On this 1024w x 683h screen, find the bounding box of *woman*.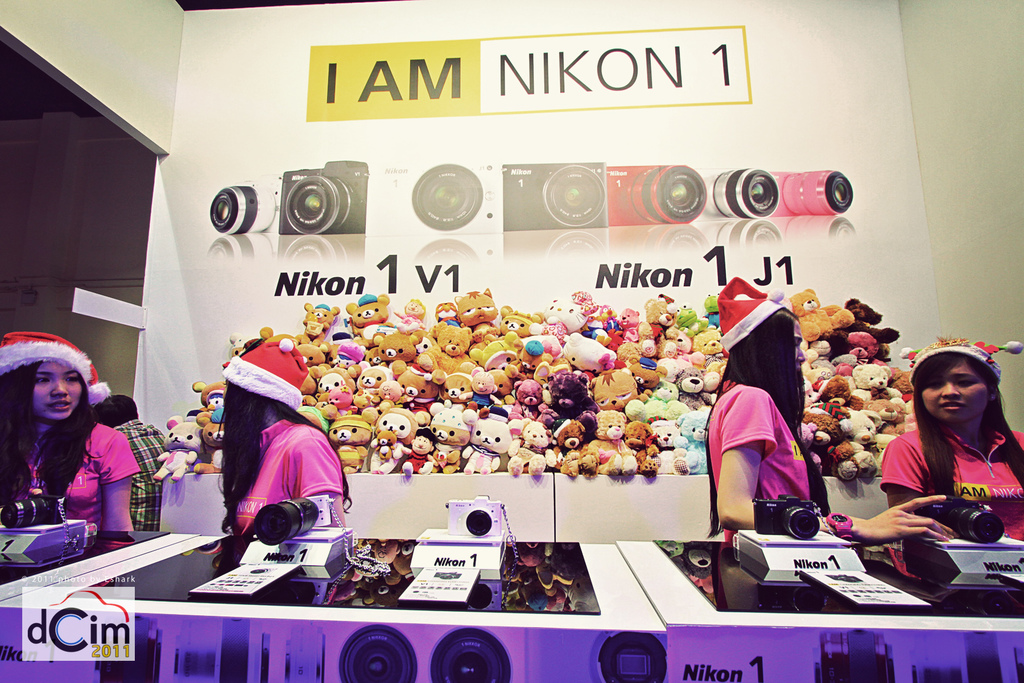
Bounding box: crop(225, 343, 354, 538).
